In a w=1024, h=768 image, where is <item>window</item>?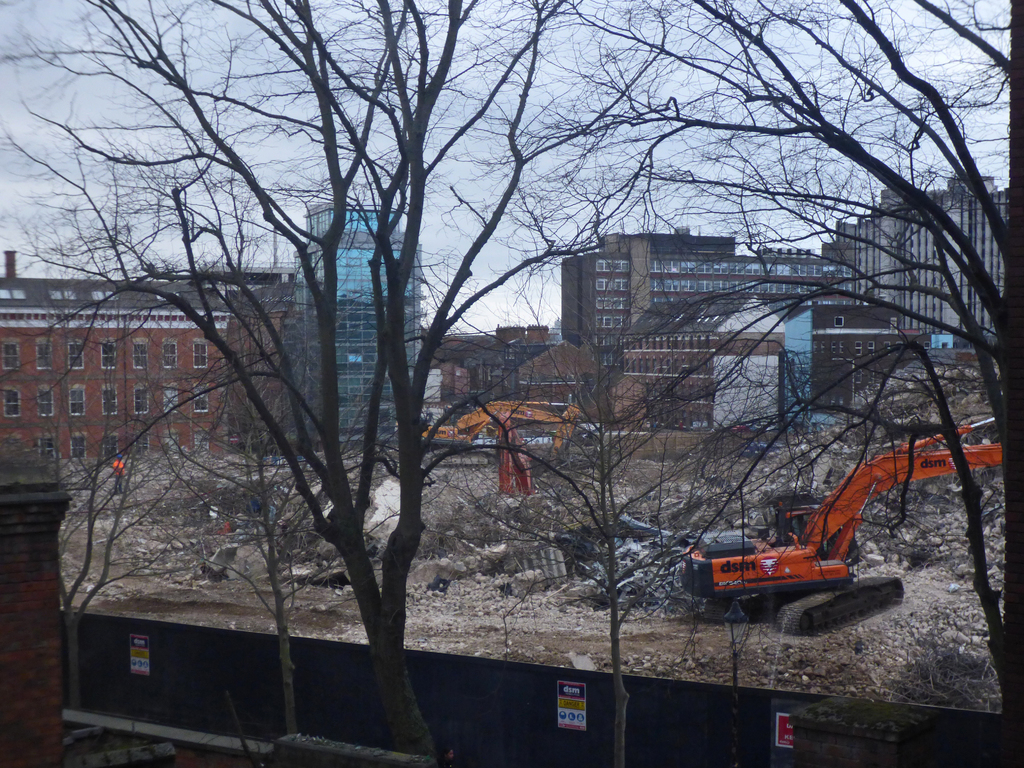
crop(98, 339, 114, 367).
